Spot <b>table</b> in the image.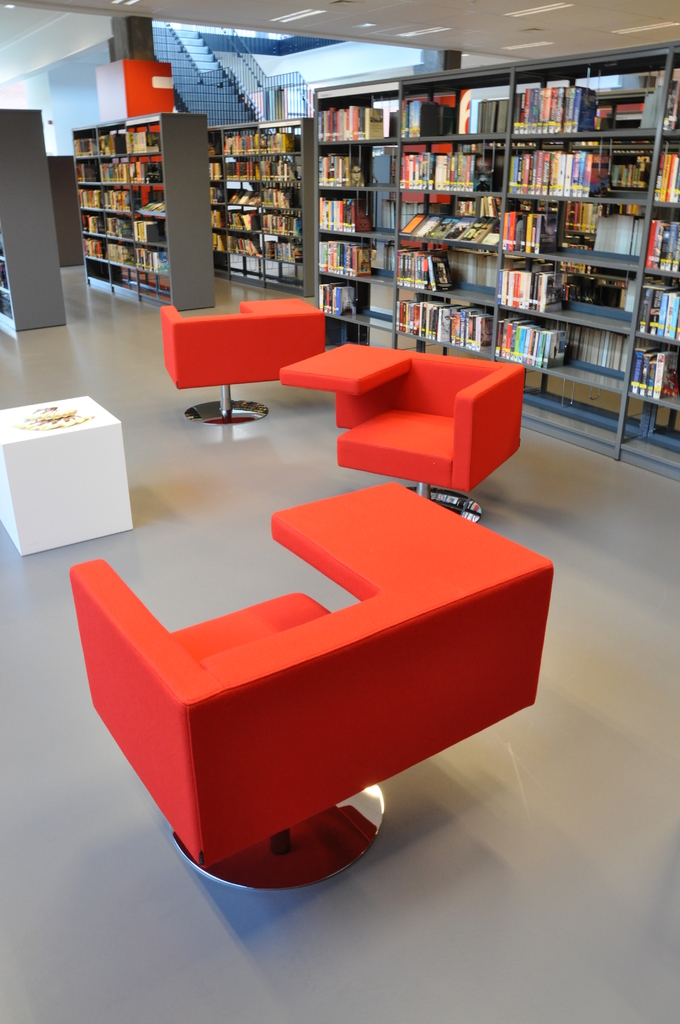
<b>table</b> found at <bbox>0, 396, 120, 559</bbox>.
